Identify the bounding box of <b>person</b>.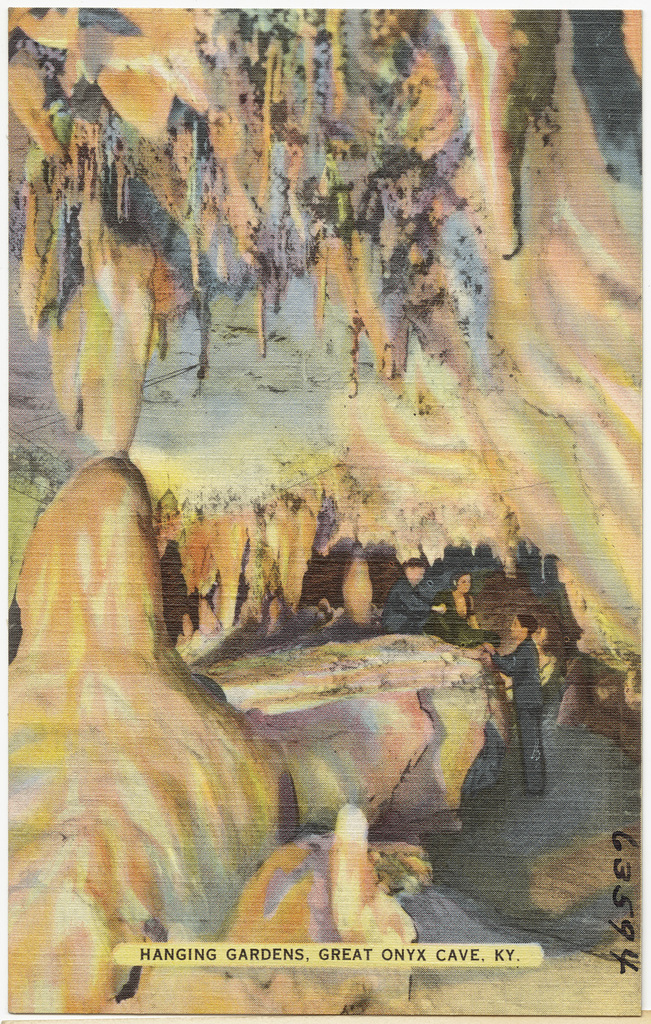
bbox(503, 600, 568, 812).
